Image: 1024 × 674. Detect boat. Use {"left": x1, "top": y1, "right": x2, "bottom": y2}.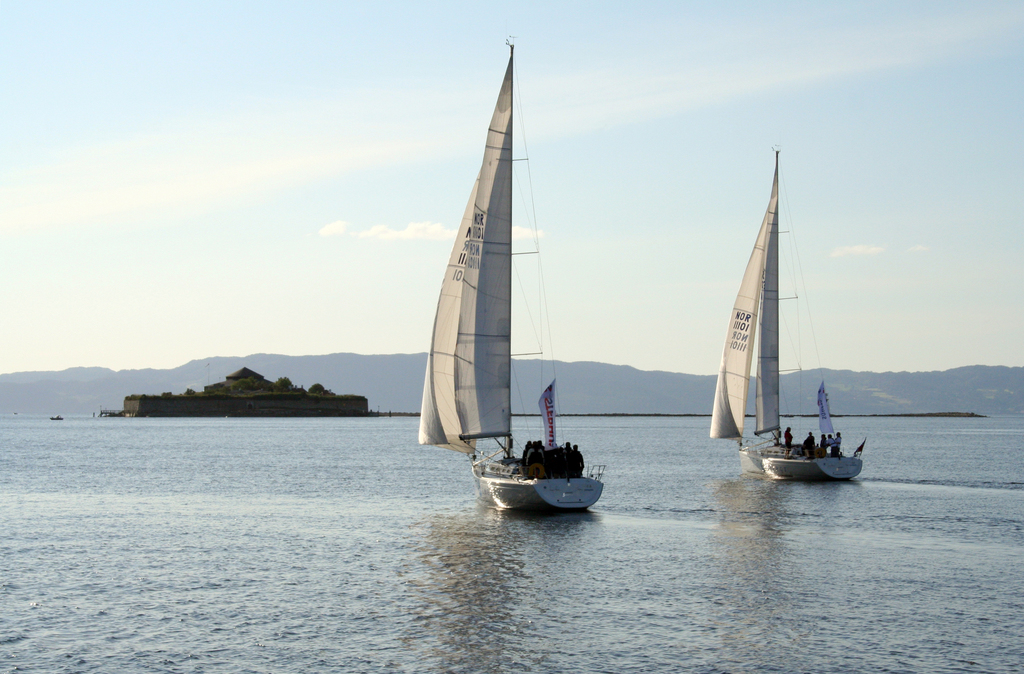
{"left": 708, "top": 147, "right": 859, "bottom": 496}.
